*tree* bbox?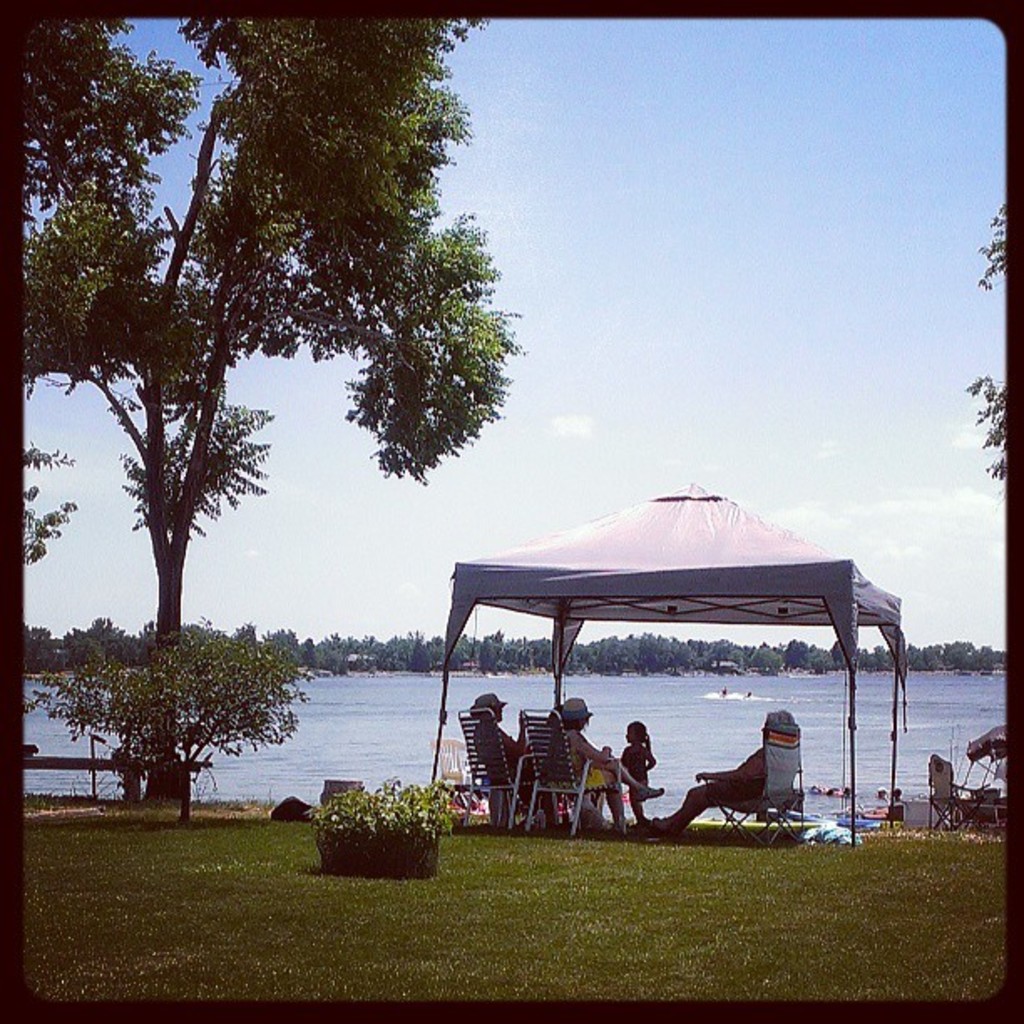
bbox=[18, 624, 321, 803]
